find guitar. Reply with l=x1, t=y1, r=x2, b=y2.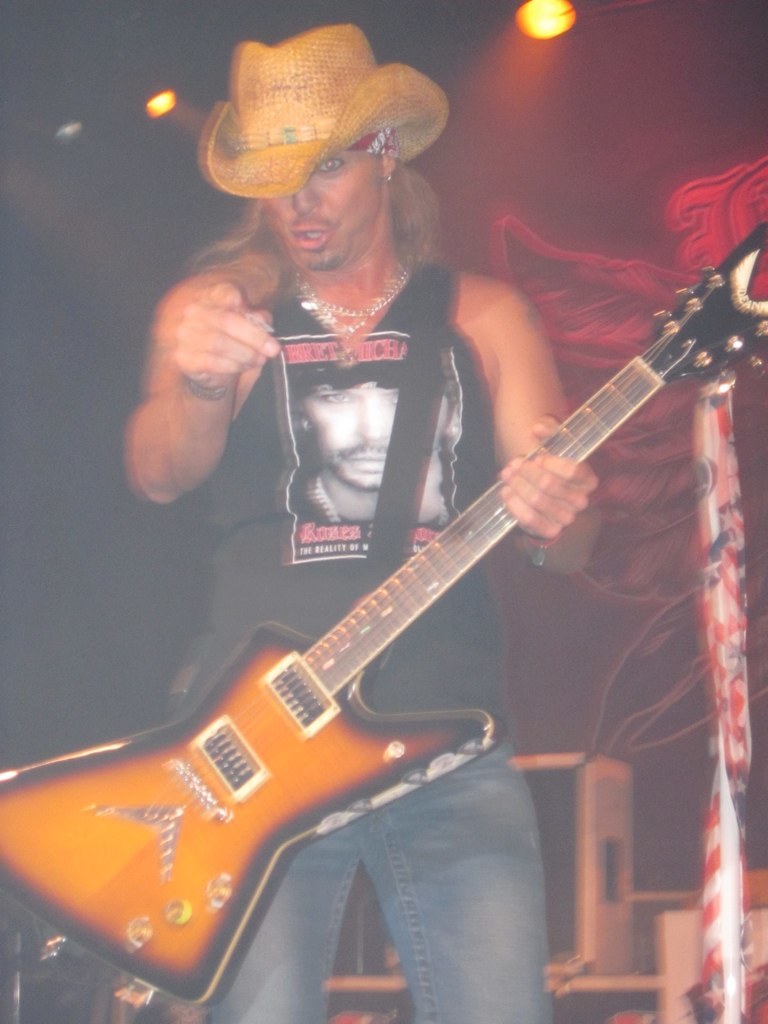
l=22, t=220, r=767, b=1003.
